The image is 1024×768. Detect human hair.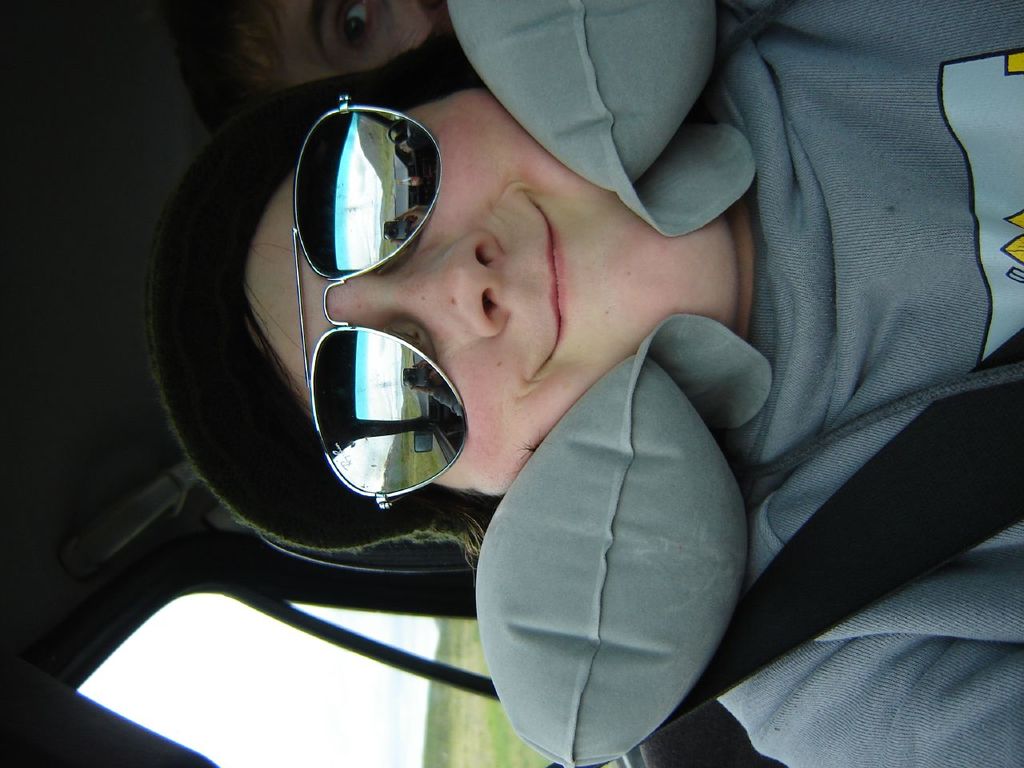
Detection: <box>173,21,479,577</box>.
